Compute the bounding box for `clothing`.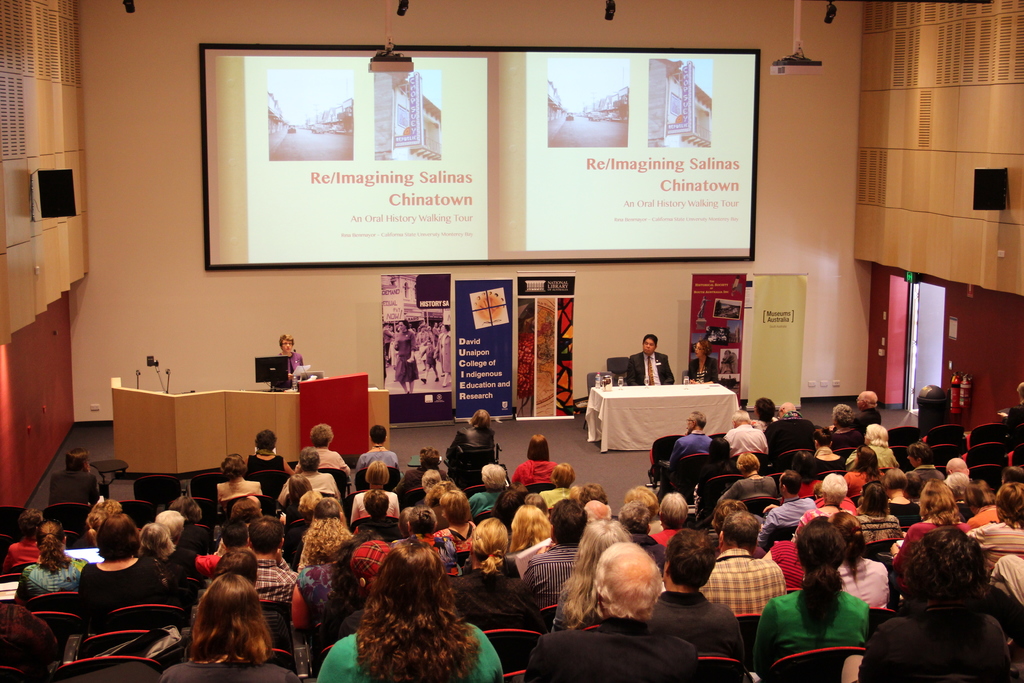
{"x1": 285, "y1": 519, "x2": 309, "y2": 564}.
